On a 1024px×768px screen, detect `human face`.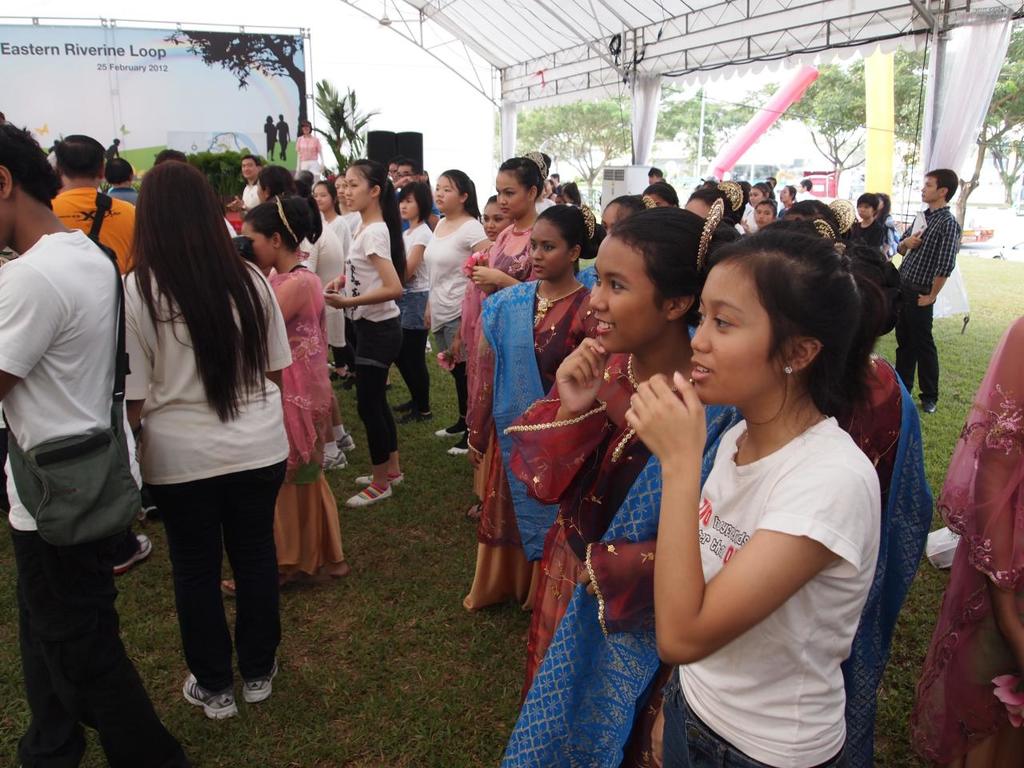
detection(531, 218, 567, 282).
